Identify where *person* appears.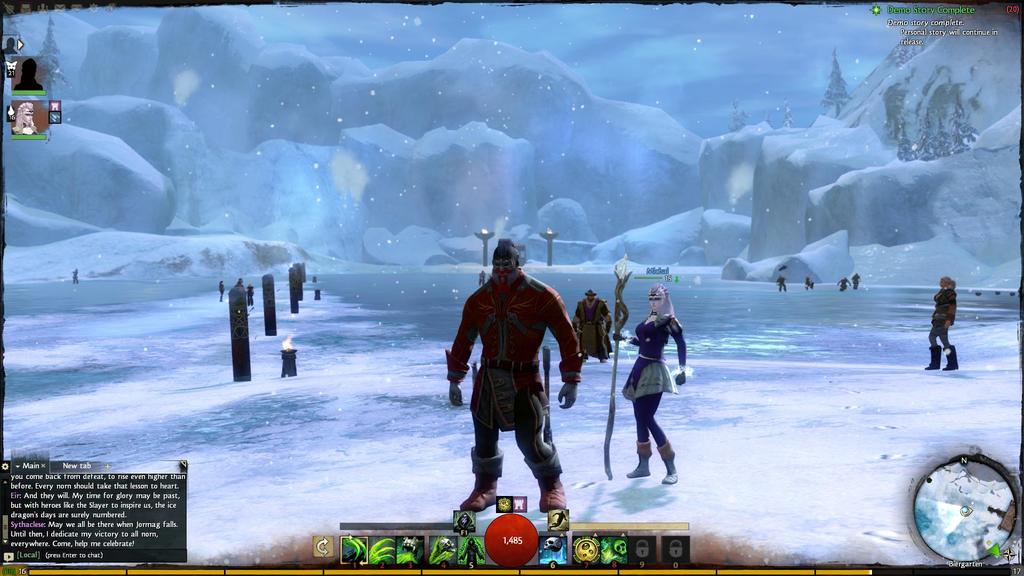
Appears at left=475, top=268, right=486, bottom=284.
